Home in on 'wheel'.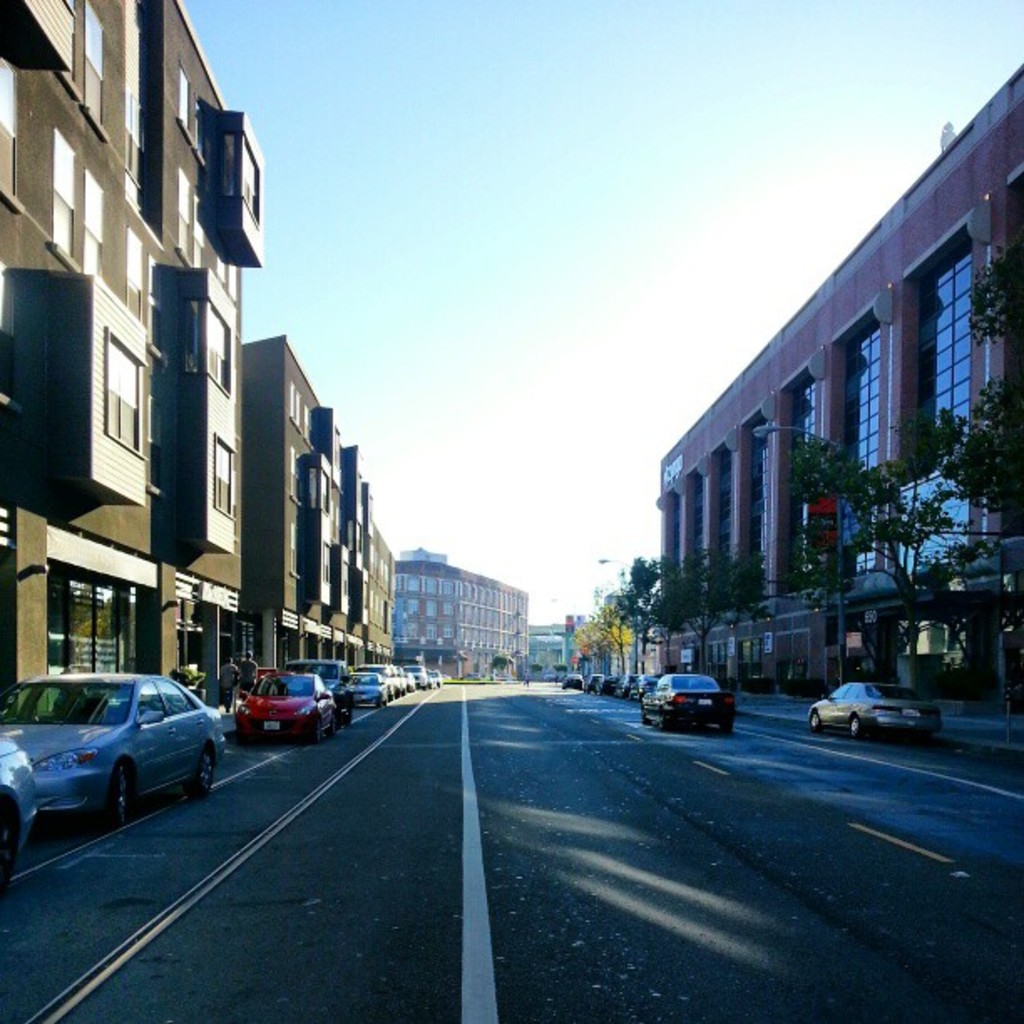
Homed in at (102,761,132,825).
